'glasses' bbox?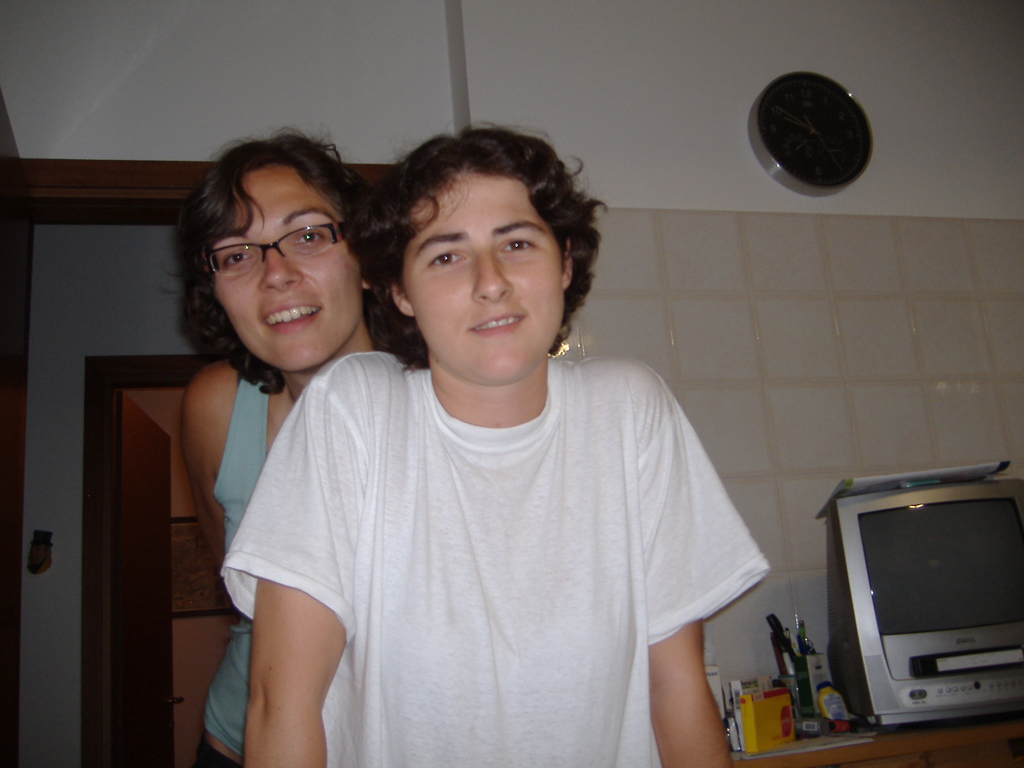
l=206, t=216, r=359, b=276
